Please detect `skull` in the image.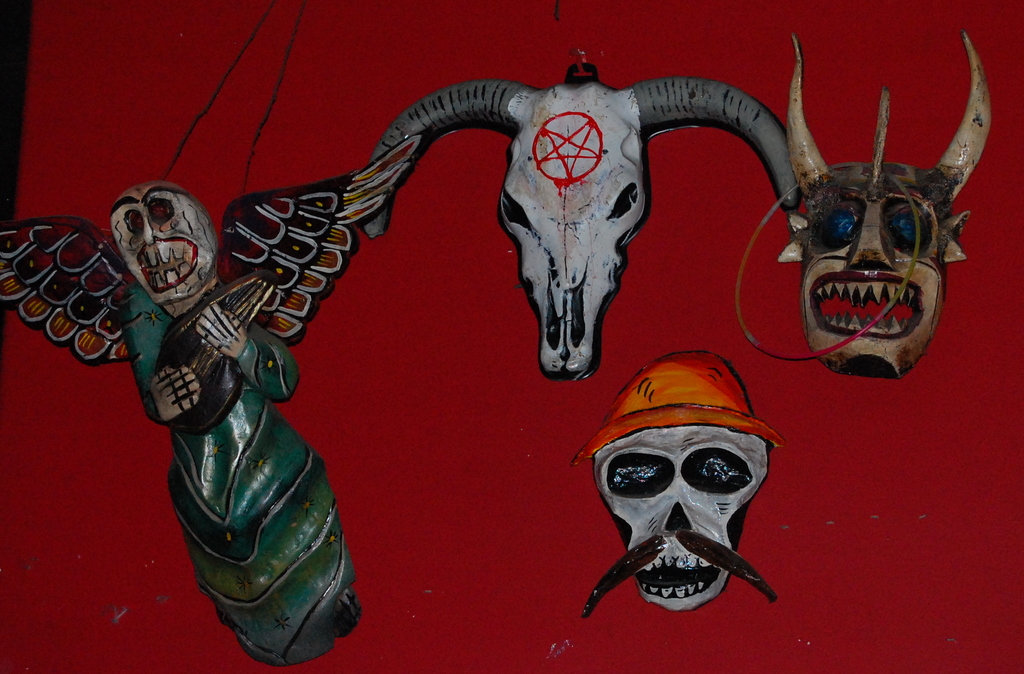
l=107, t=183, r=217, b=303.
